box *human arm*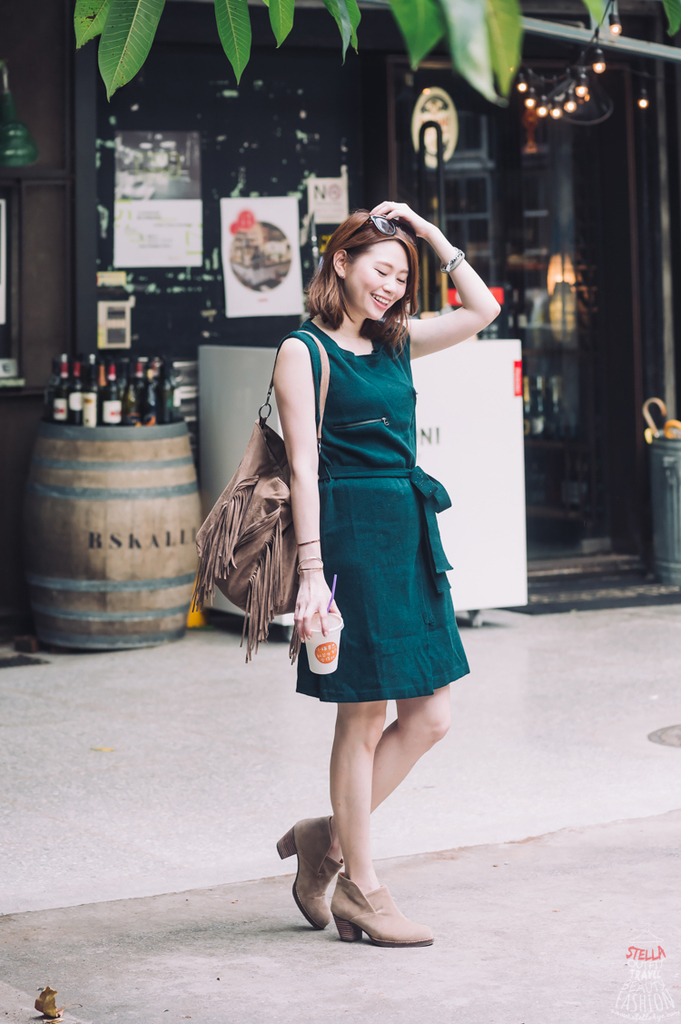
(270,333,351,644)
